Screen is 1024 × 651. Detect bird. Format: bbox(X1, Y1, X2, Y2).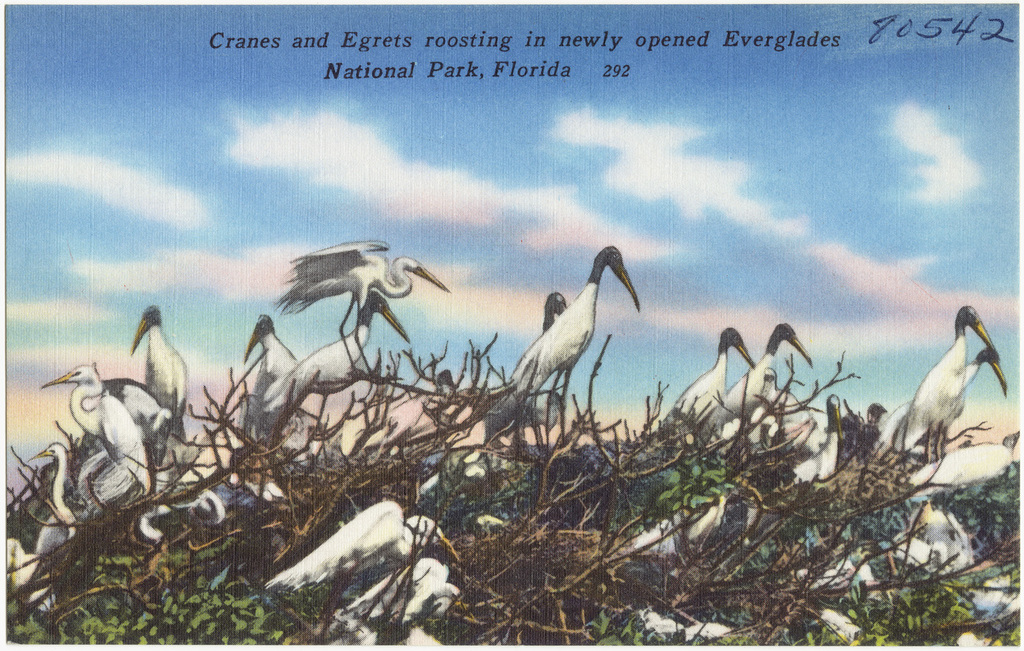
bbox(768, 383, 822, 454).
